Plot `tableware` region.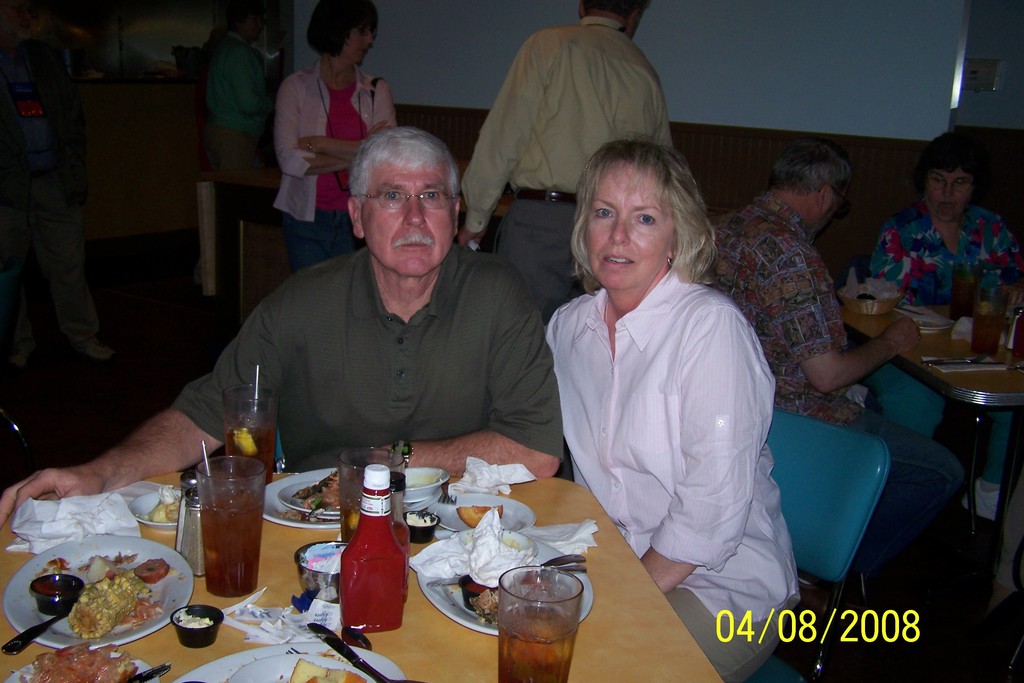
Plotted at [x1=0, y1=602, x2=60, y2=657].
